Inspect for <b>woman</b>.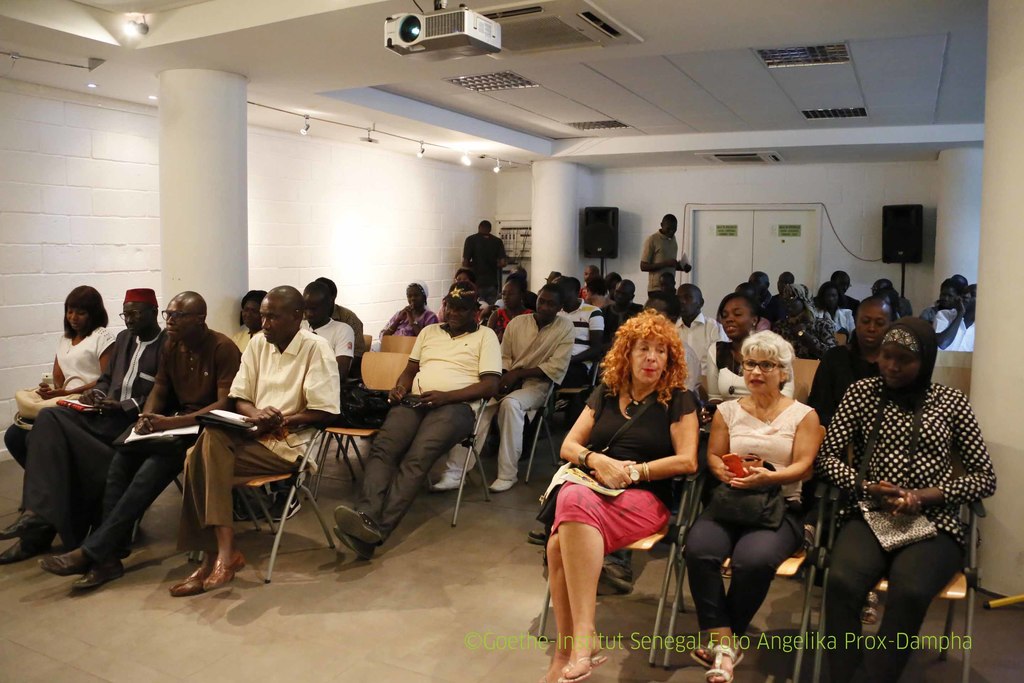
Inspection: (581,272,620,363).
